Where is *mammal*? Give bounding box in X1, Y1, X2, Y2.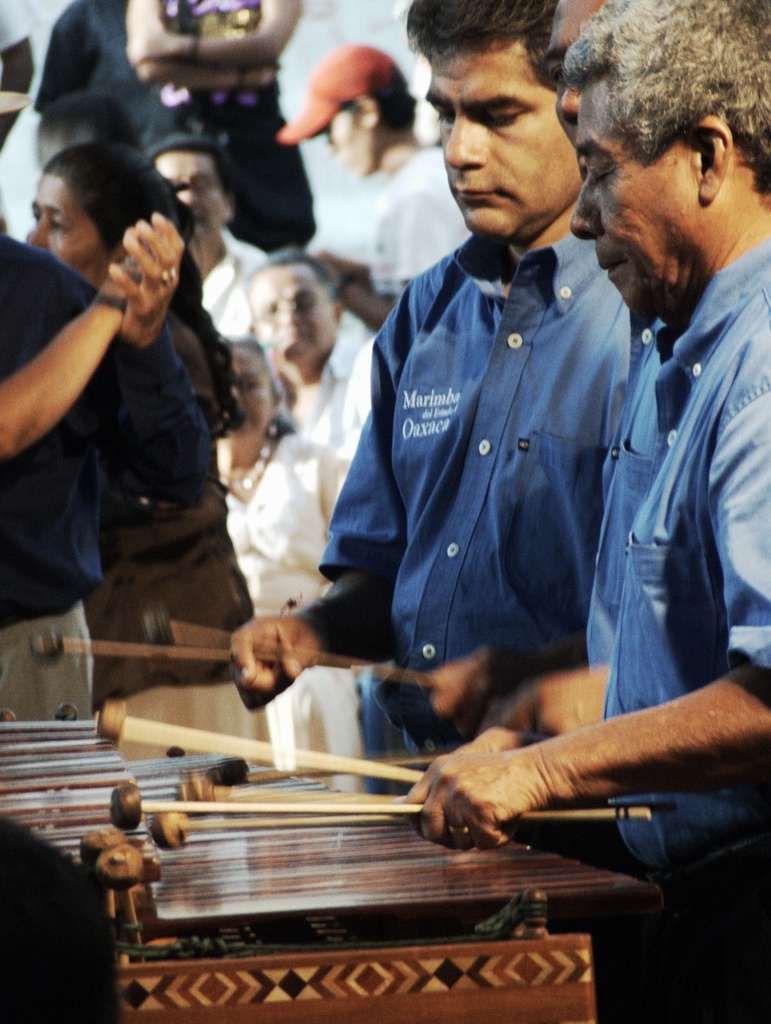
209, 331, 369, 677.
